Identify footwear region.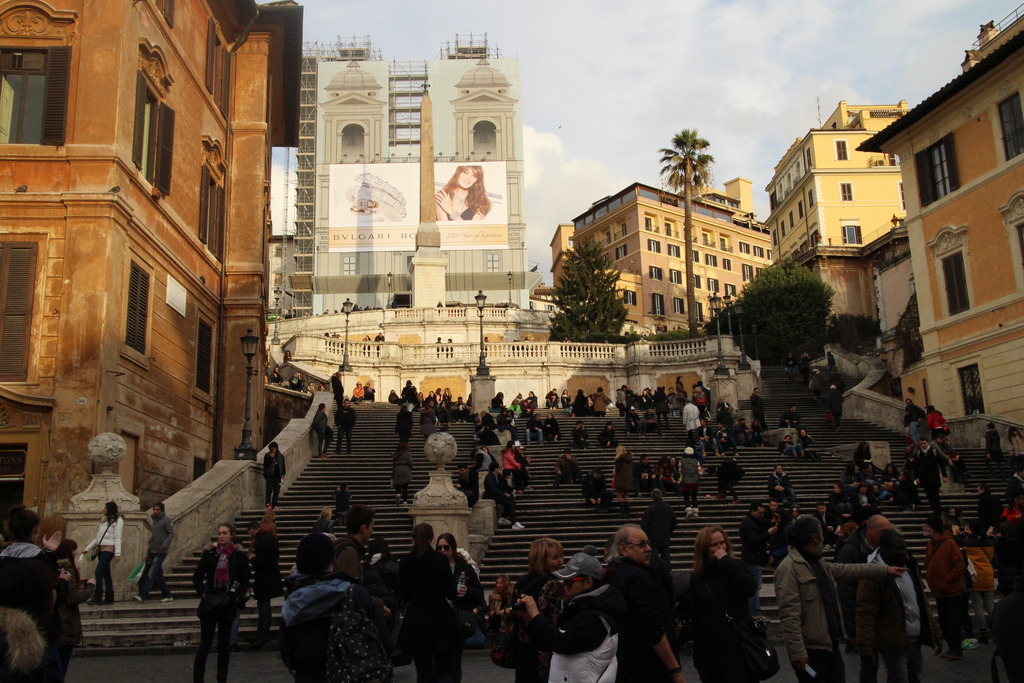
Region: bbox=[263, 501, 280, 512].
